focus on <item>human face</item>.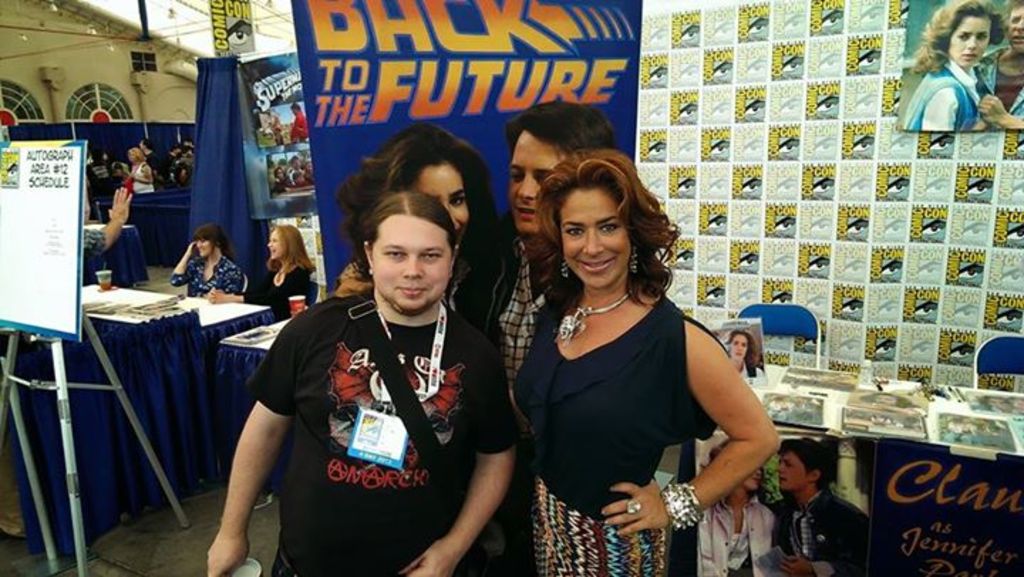
Focused at {"left": 263, "top": 232, "right": 284, "bottom": 261}.
